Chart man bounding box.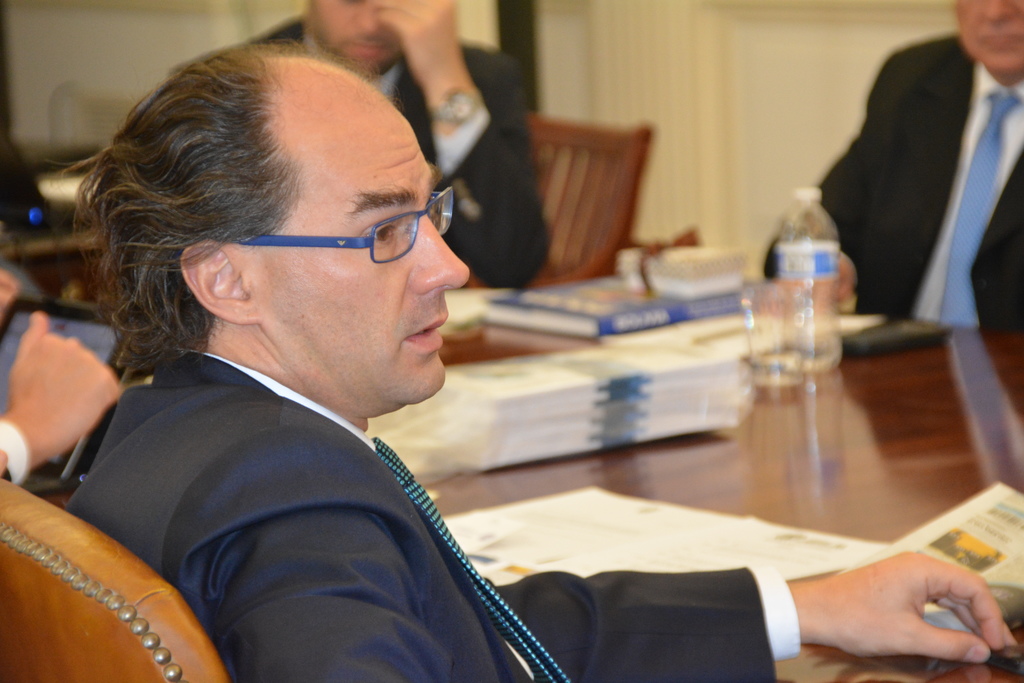
Charted: [x1=64, y1=38, x2=1020, y2=682].
